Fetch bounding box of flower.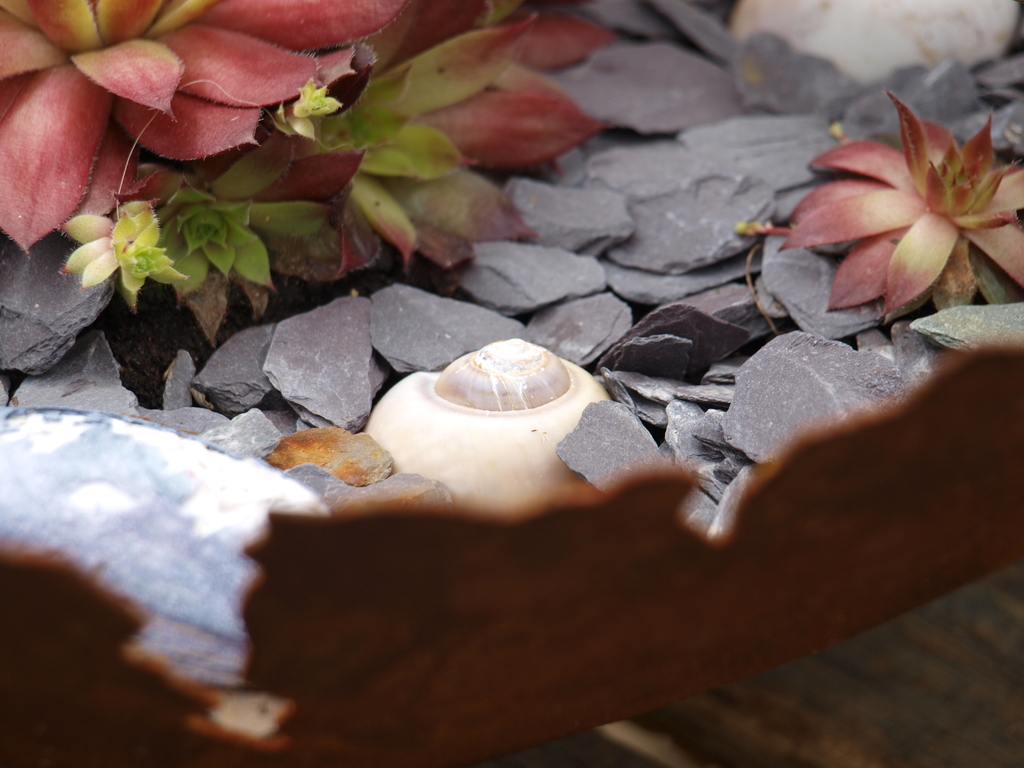
Bbox: (285, 77, 344, 120).
